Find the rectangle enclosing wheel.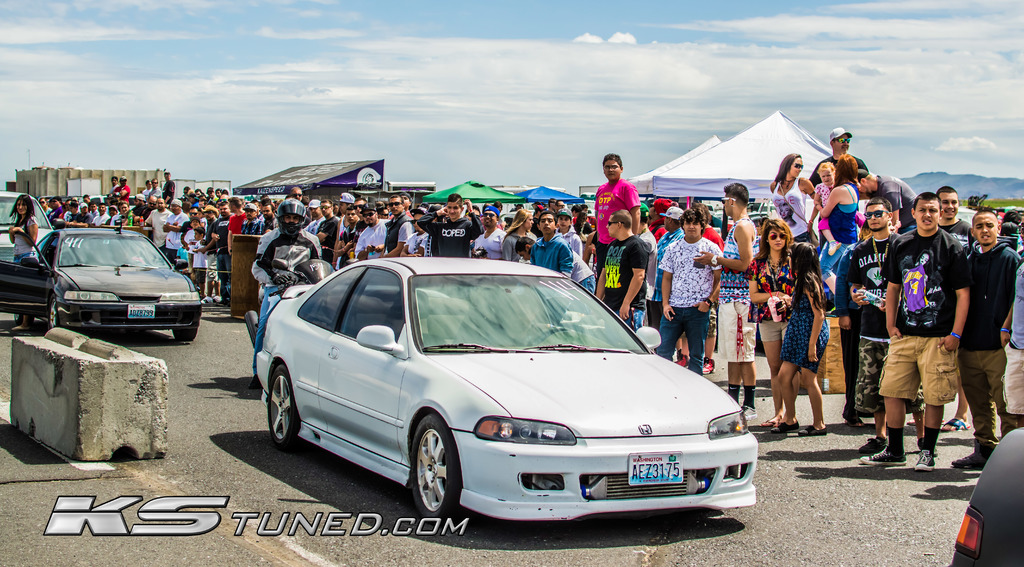
left=169, top=325, right=204, bottom=340.
